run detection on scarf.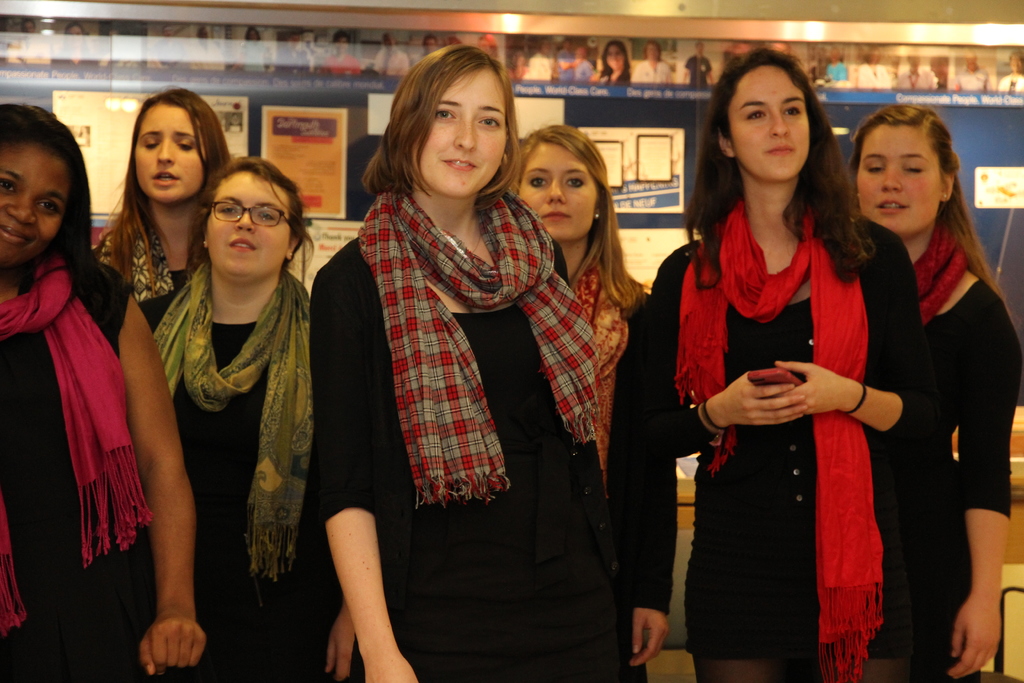
Result: <box>356,174,606,514</box>.
